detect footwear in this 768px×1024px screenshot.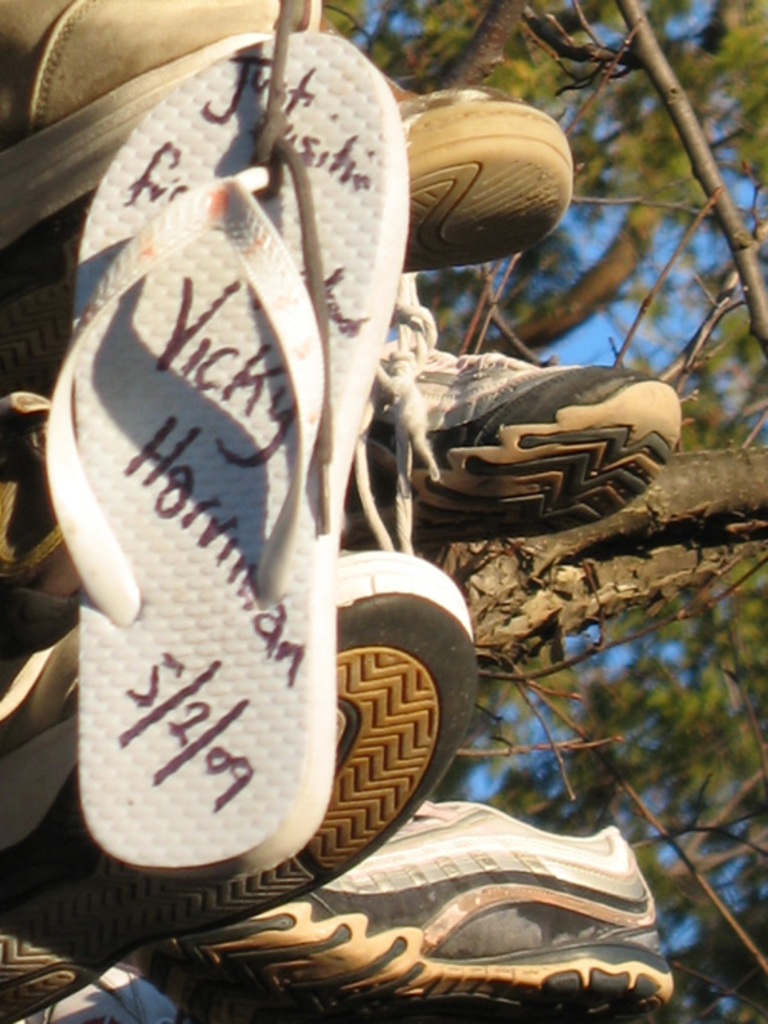
Detection: 396:63:584:272.
